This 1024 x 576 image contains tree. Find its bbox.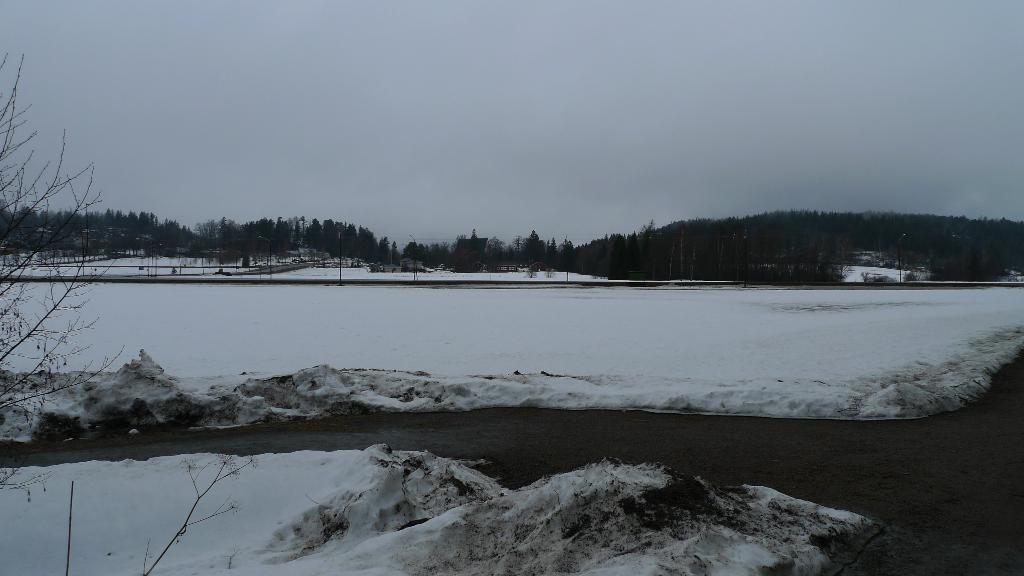
<region>8, 70, 111, 413</region>.
